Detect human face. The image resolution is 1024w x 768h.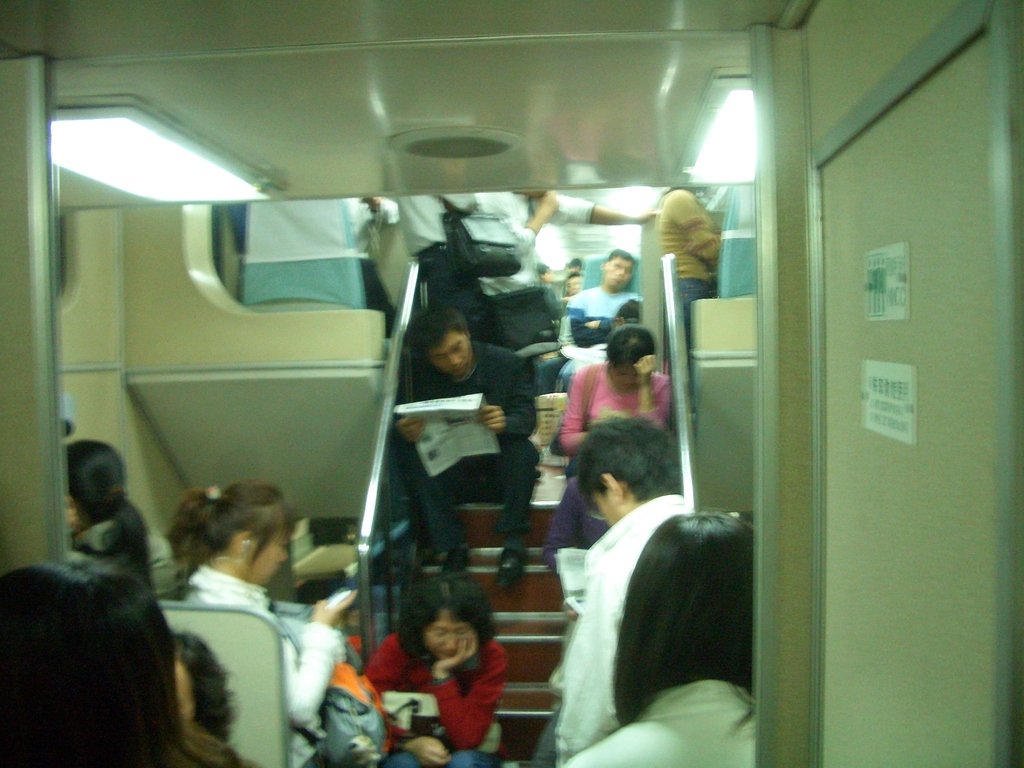
{"x1": 250, "y1": 525, "x2": 291, "y2": 584}.
